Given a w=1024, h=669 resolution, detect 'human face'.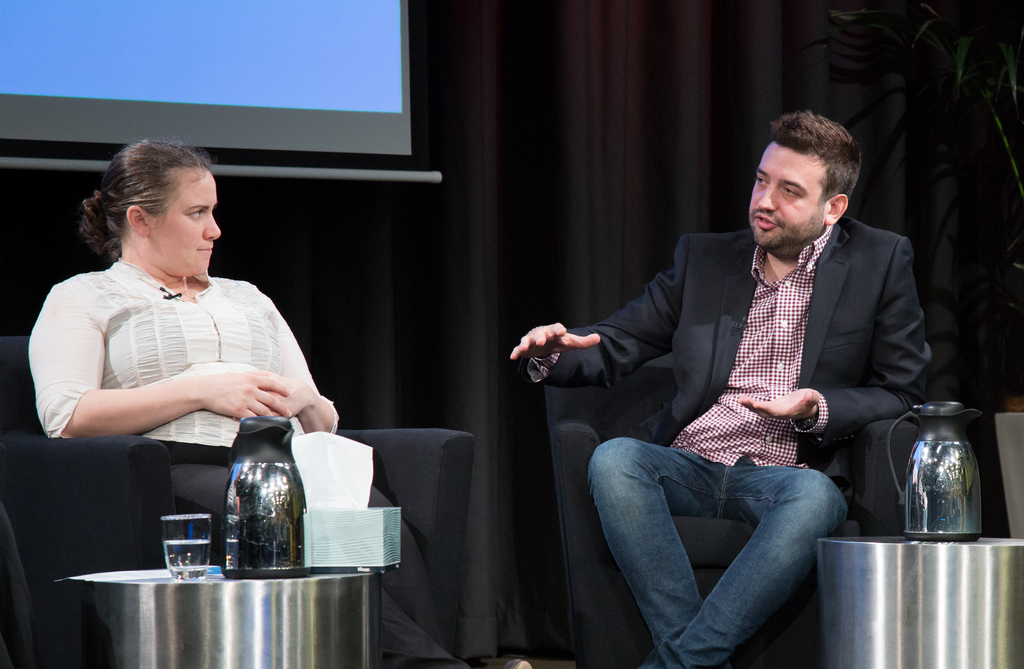
left=748, top=141, right=829, bottom=258.
